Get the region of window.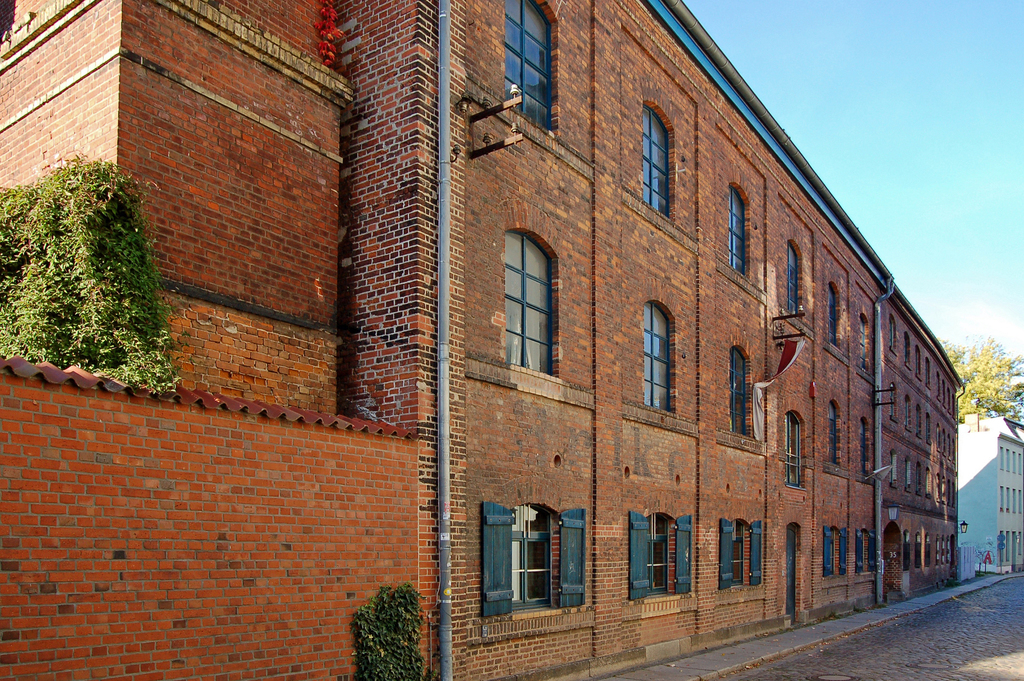
{"left": 716, "top": 516, "right": 768, "bottom": 591}.
